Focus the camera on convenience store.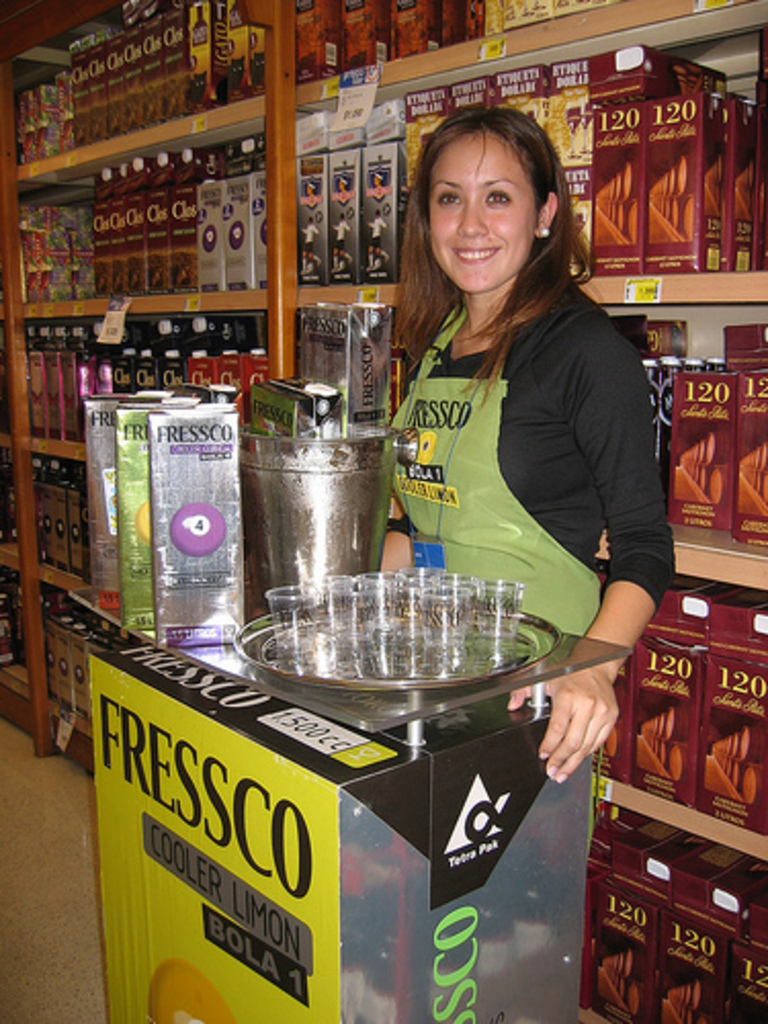
Focus region: [0, 0, 766, 1022].
